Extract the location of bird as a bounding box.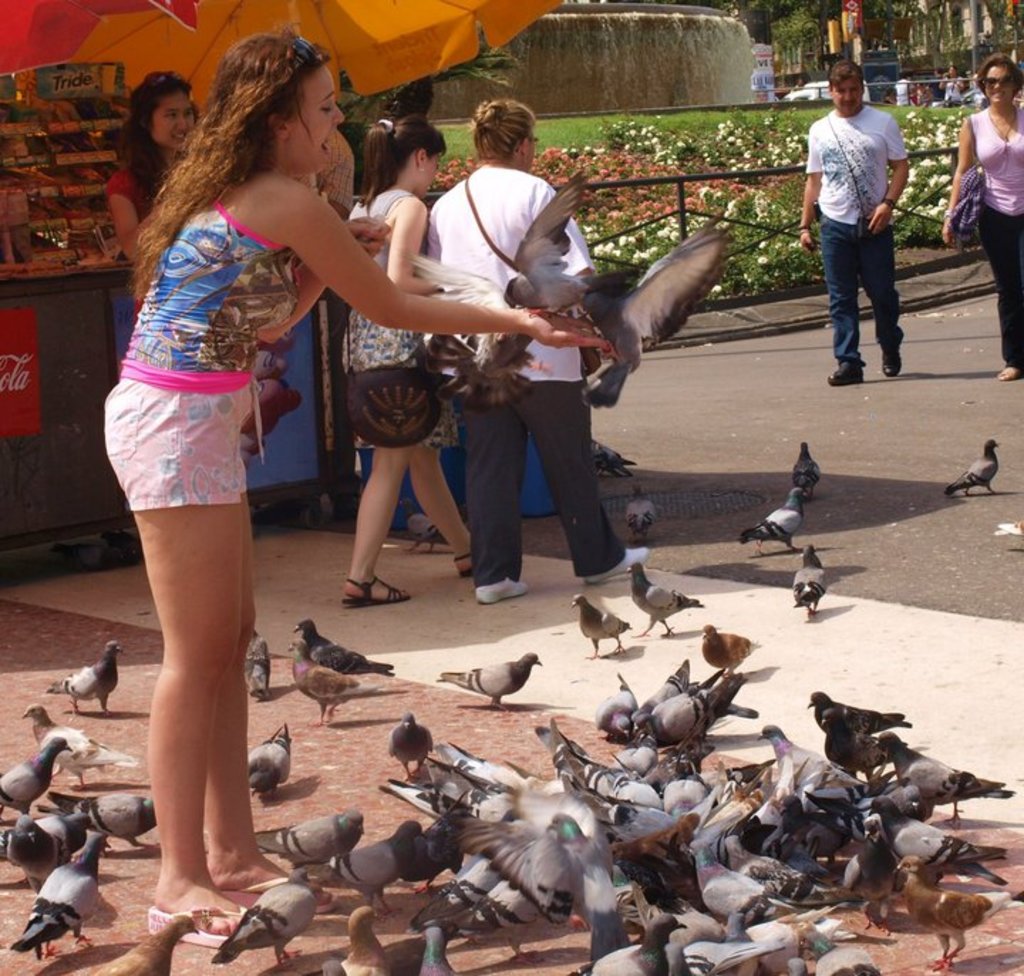
box(287, 617, 400, 679).
